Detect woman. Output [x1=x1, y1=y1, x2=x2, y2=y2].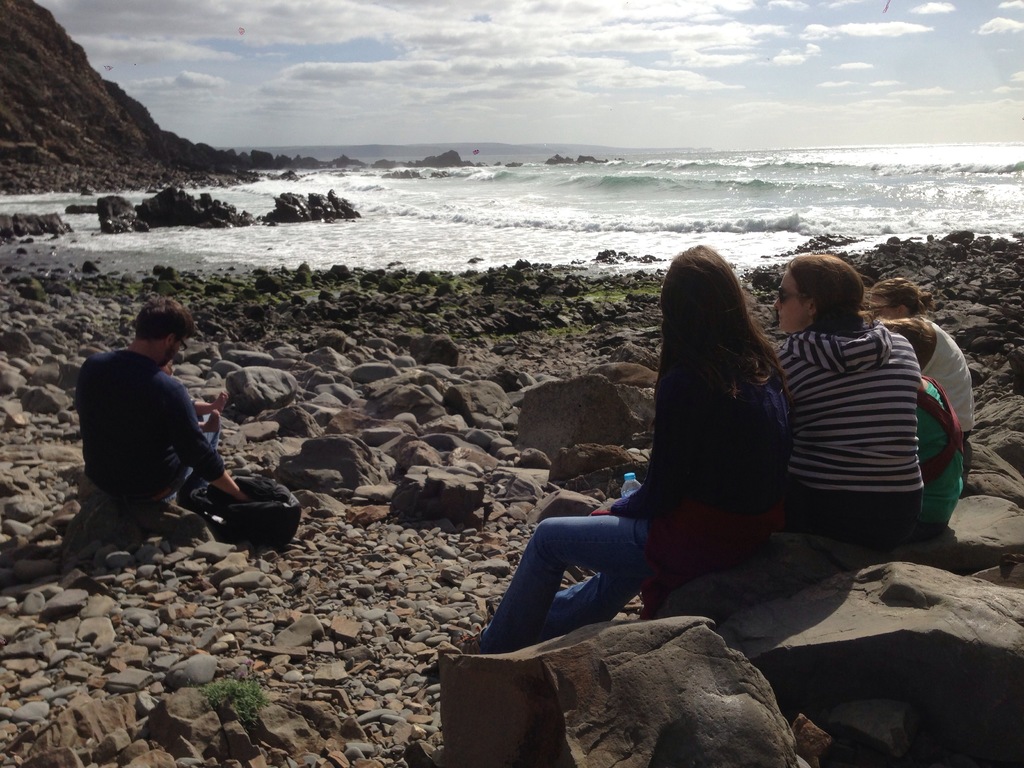
[x1=866, y1=278, x2=976, y2=440].
